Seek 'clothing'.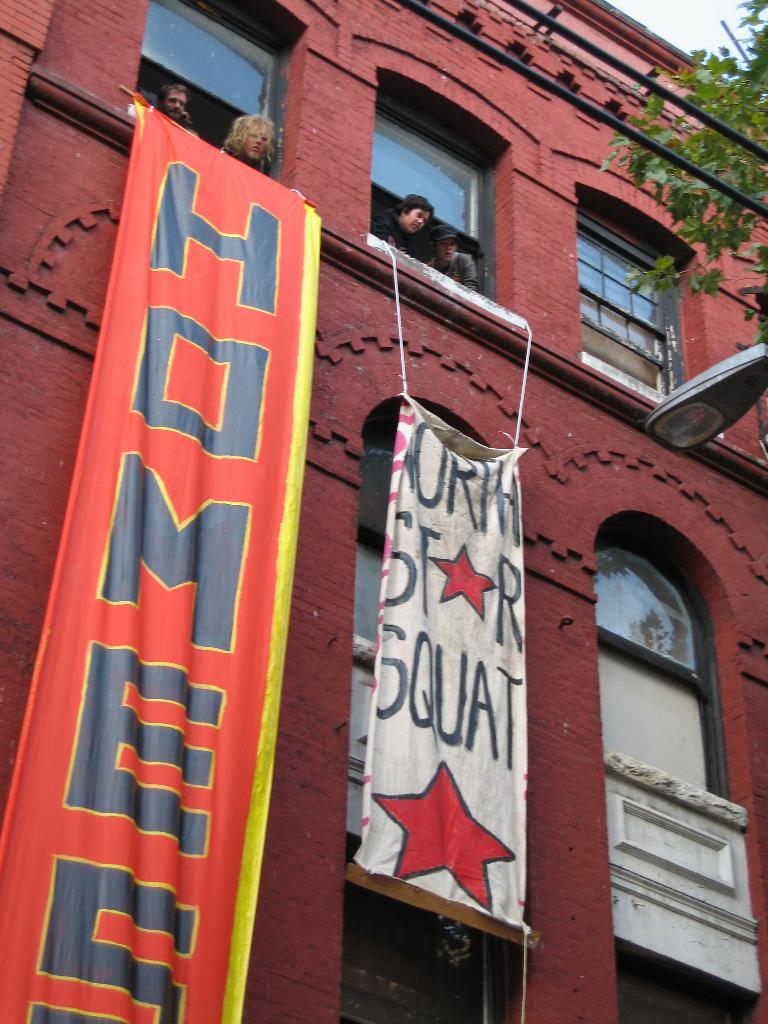
pyautogui.locateOnScreen(362, 205, 422, 263).
